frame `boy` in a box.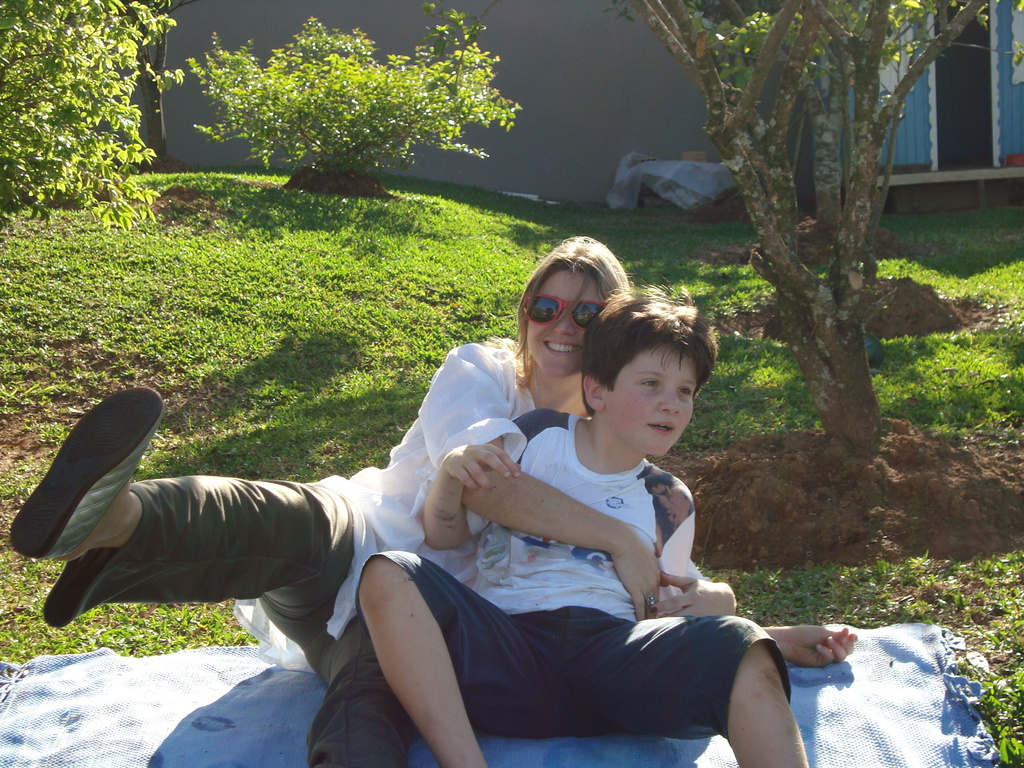
357:282:826:767.
